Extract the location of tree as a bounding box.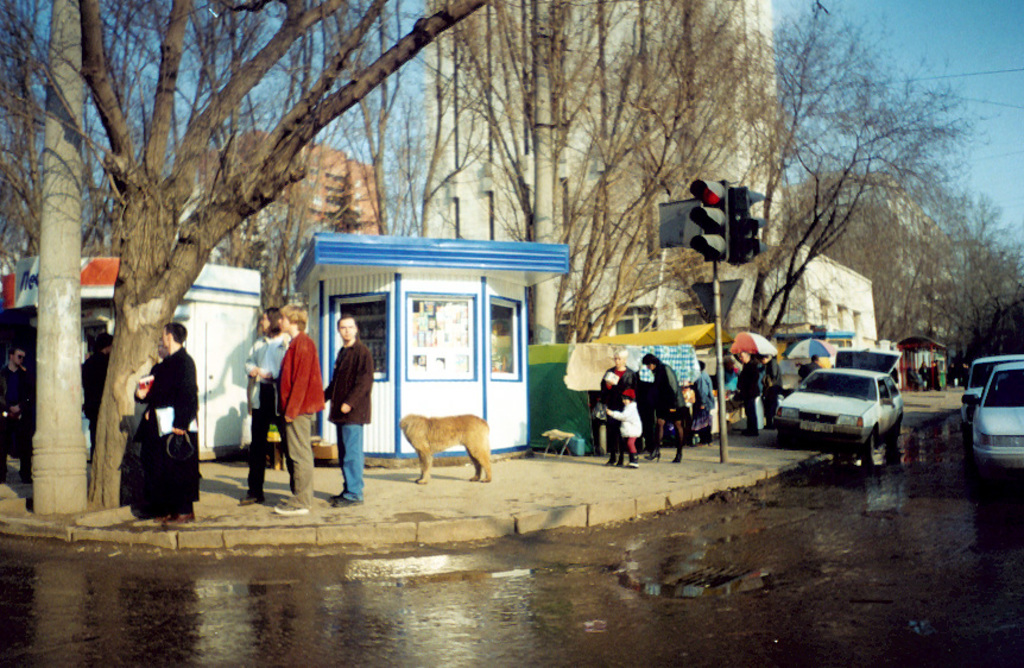
{"left": 605, "top": 0, "right": 650, "bottom": 339}.
